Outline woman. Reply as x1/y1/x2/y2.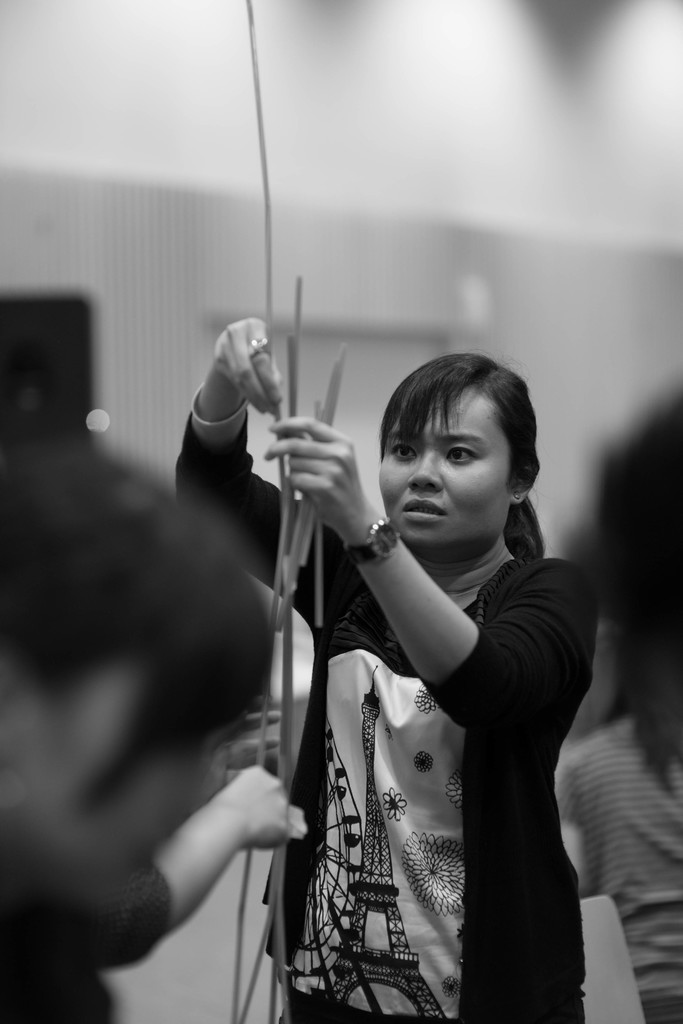
204/281/613/995.
